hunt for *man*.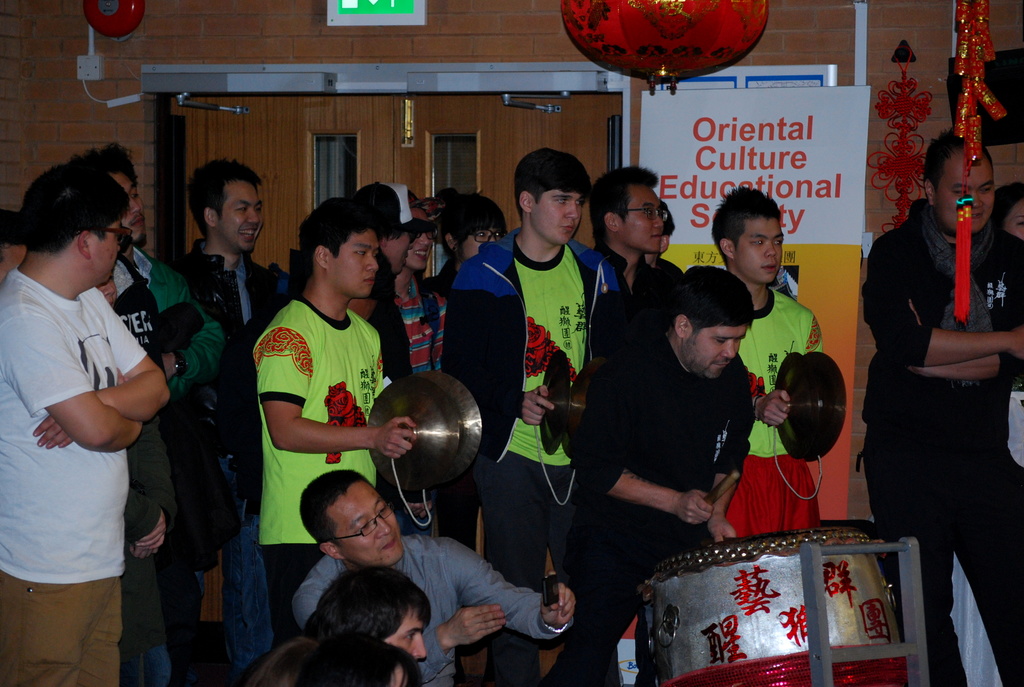
Hunted down at [576,264,755,686].
